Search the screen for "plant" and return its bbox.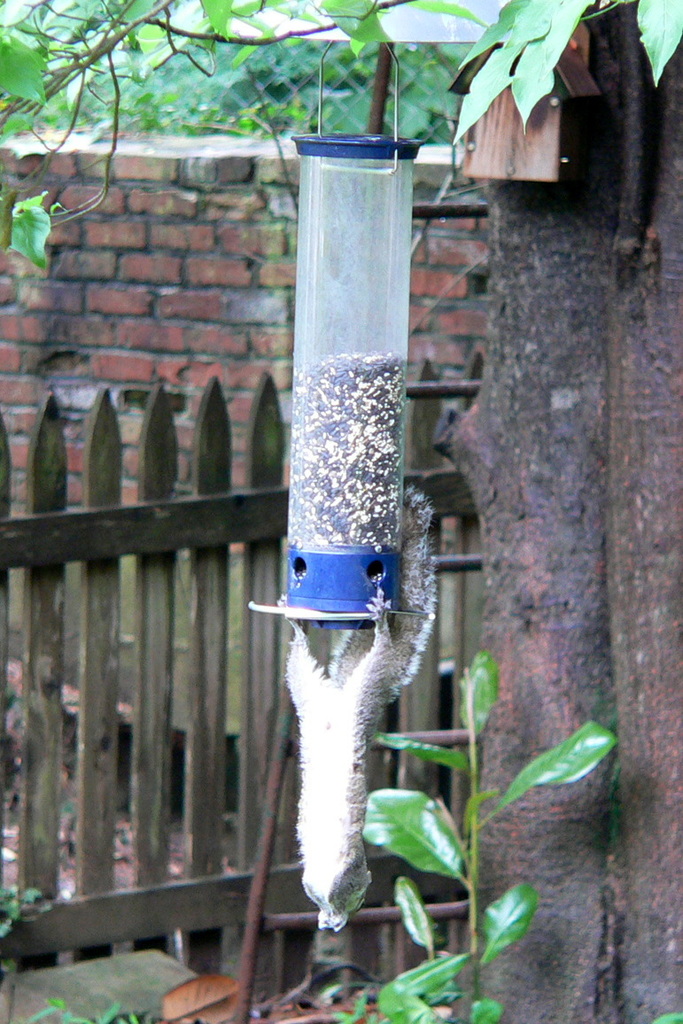
Found: x1=0, y1=873, x2=54, y2=967.
